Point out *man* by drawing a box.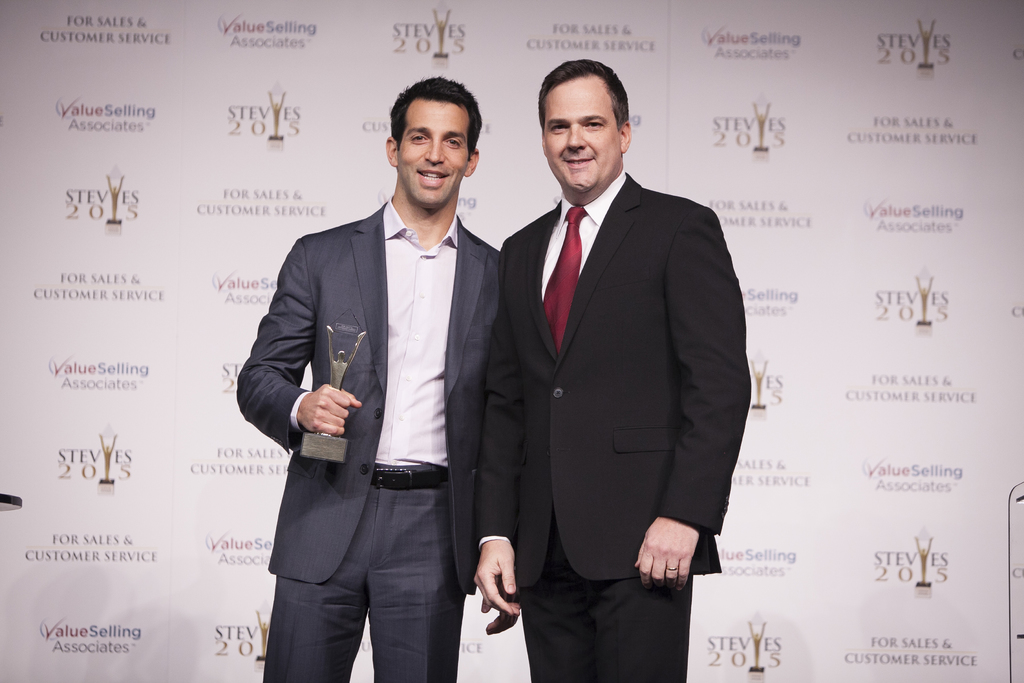
478:57:753:682.
